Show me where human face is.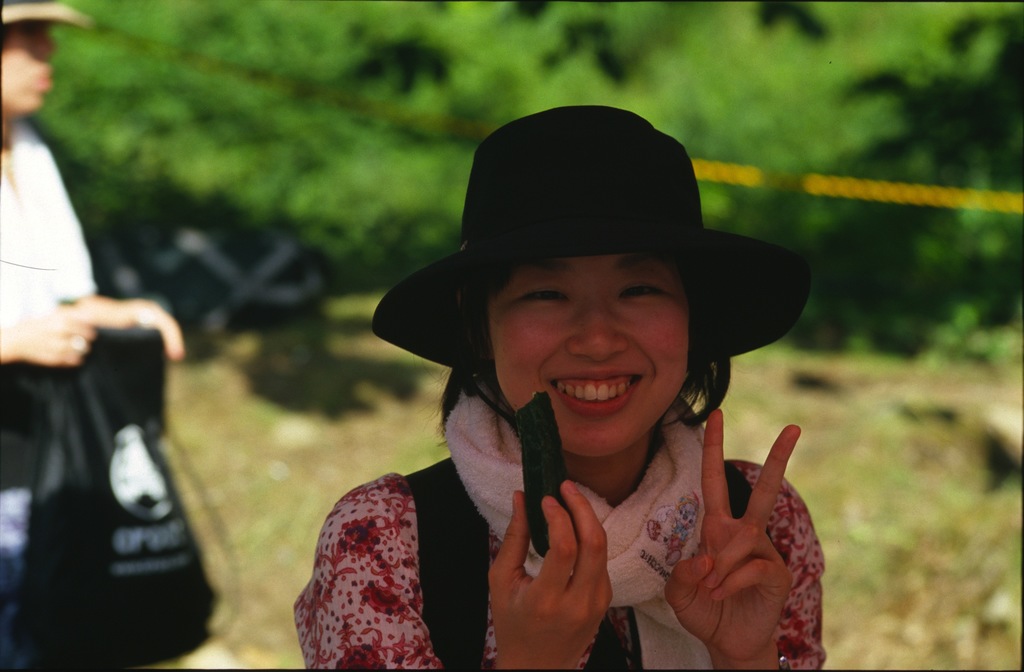
human face is at rect(486, 257, 692, 457).
